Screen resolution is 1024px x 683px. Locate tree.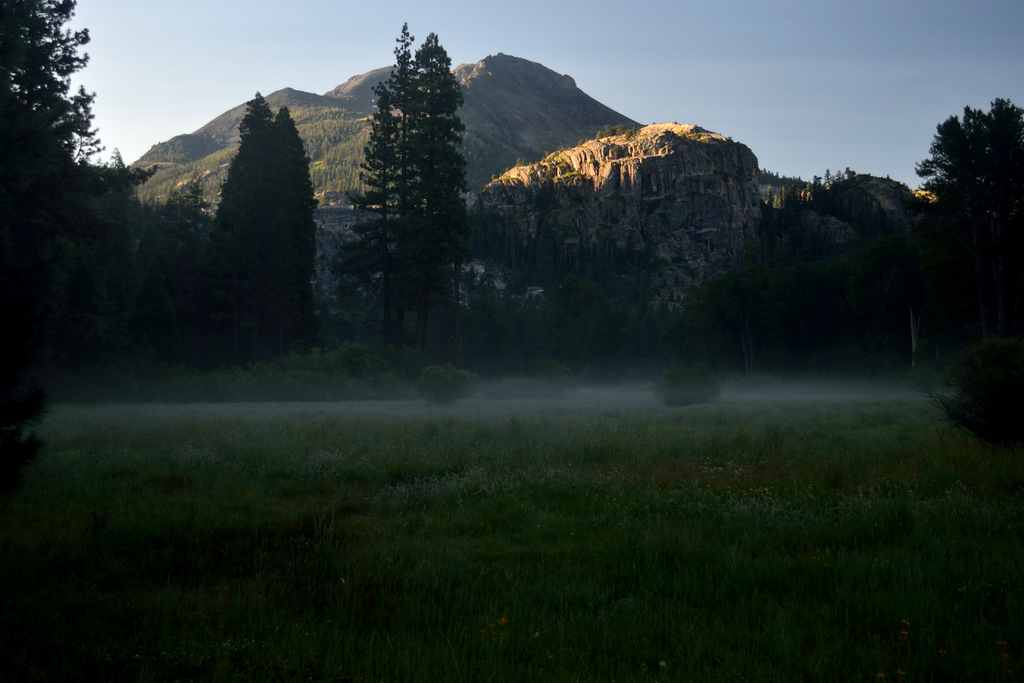
pyautogui.locateOnScreen(333, 16, 432, 348).
